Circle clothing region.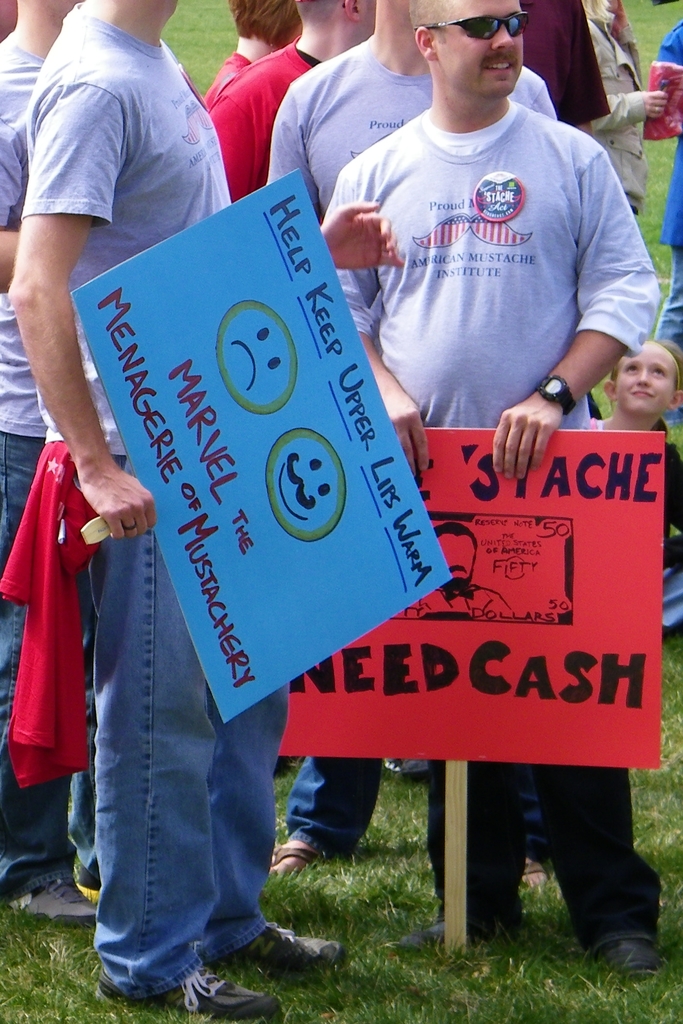
Region: <bbox>0, 32, 101, 906</bbox>.
